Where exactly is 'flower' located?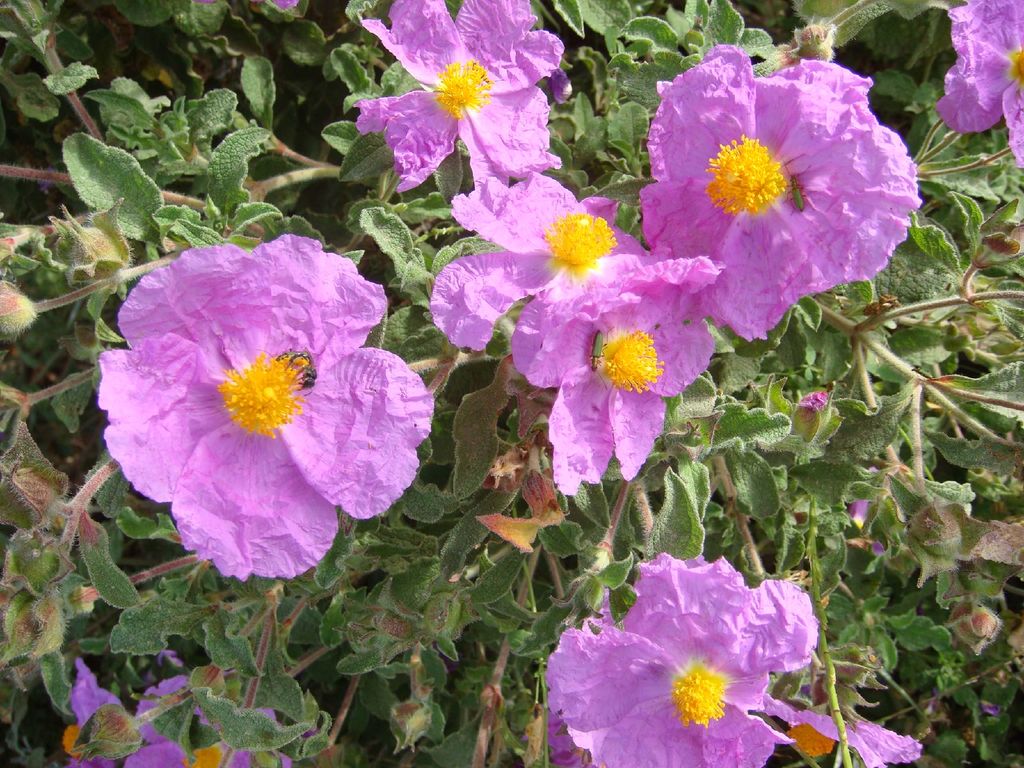
Its bounding box is (548, 555, 816, 767).
